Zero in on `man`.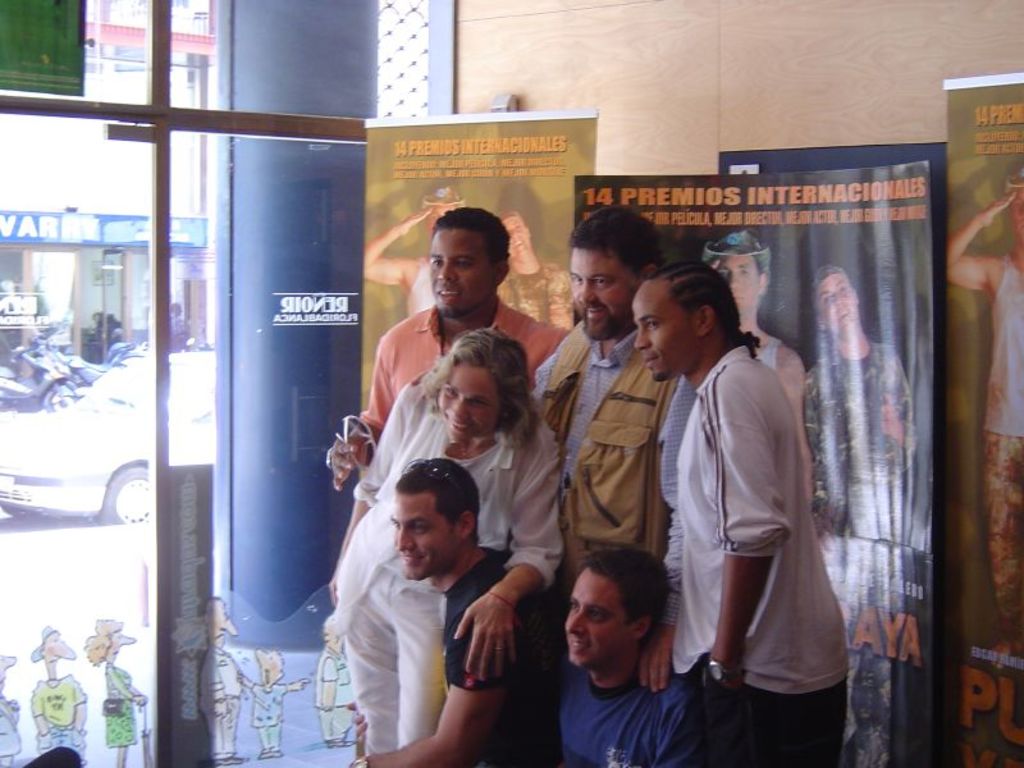
Zeroed in: [655, 237, 852, 744].
